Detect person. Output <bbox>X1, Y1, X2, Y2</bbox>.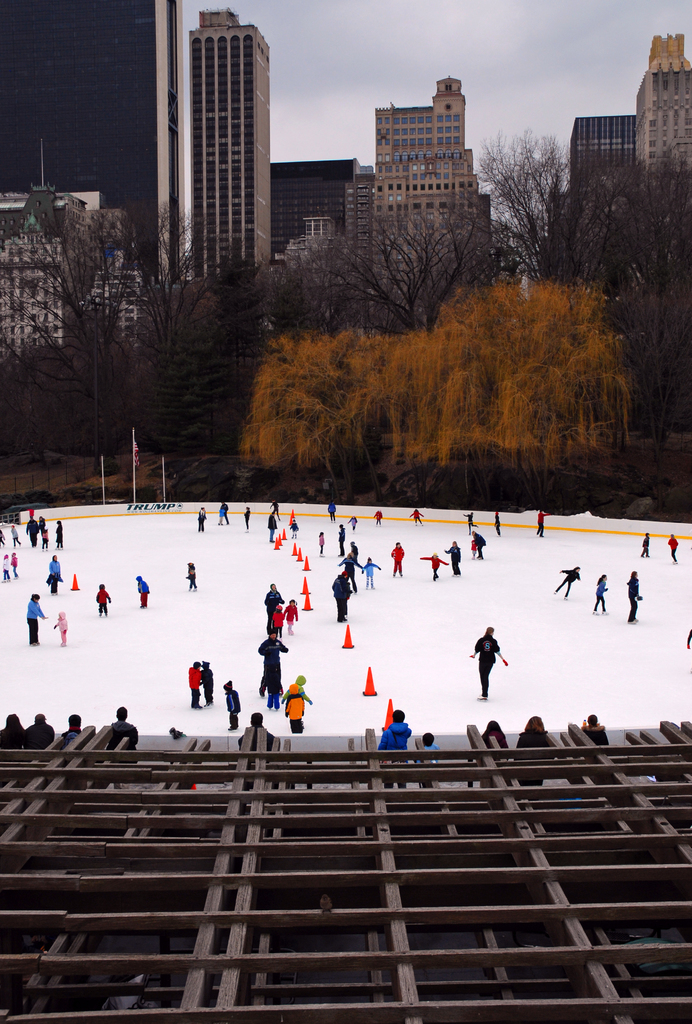
<bbox>592, 559, 613, 617</bbox>.
